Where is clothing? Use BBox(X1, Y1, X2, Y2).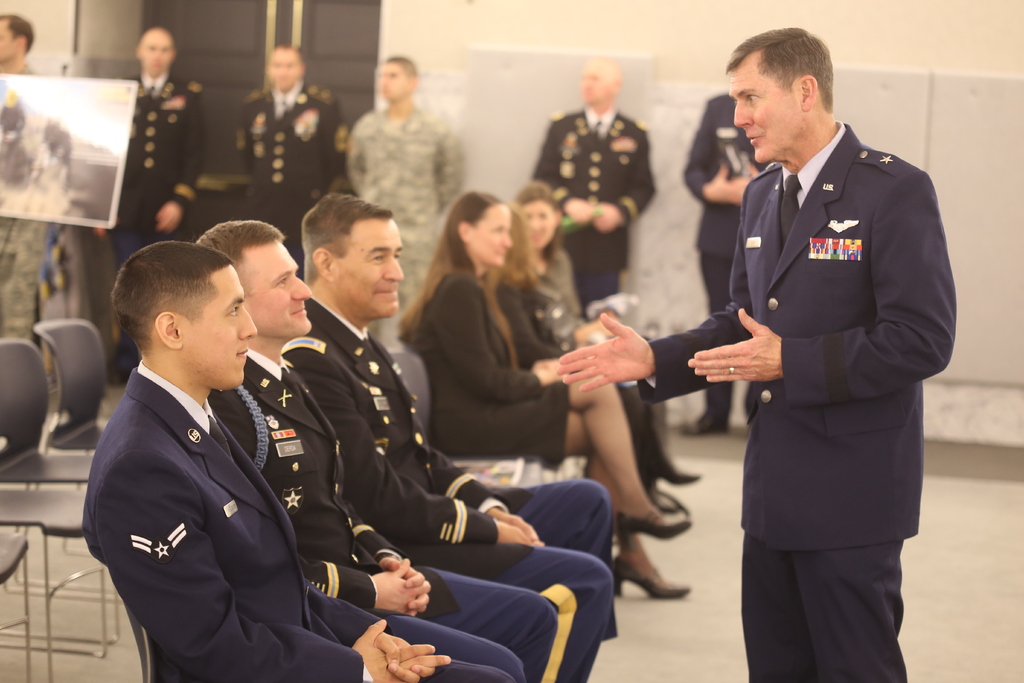
BBox(345, 99, 470, 349).
